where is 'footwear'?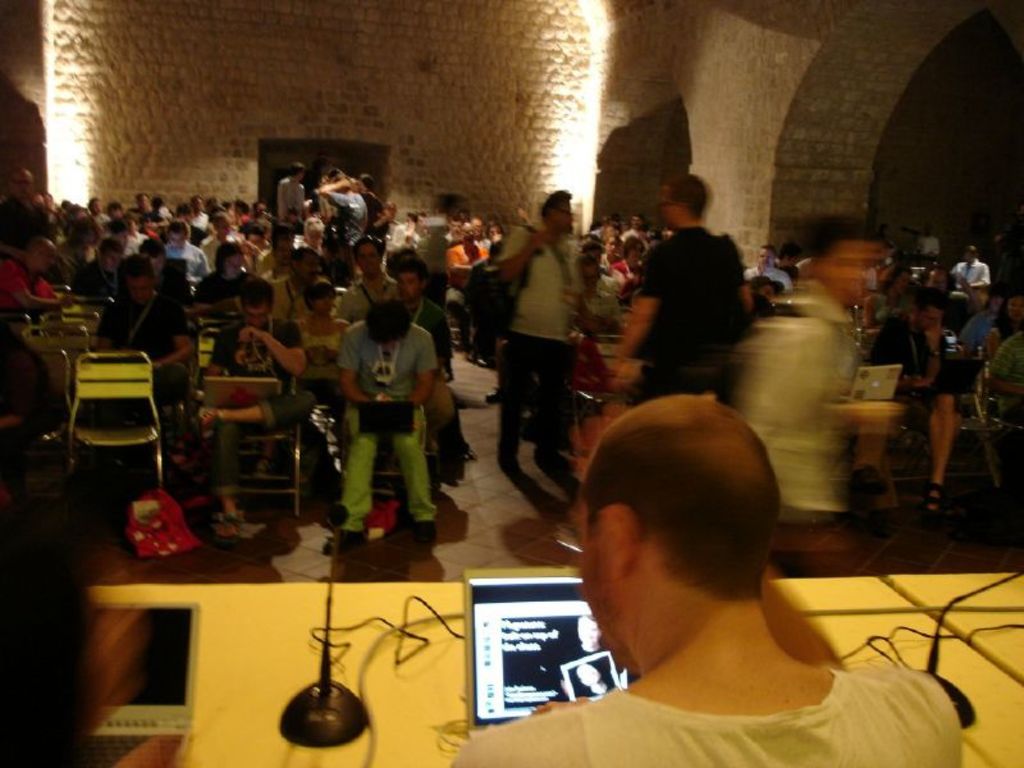
(417,520,439,539).
